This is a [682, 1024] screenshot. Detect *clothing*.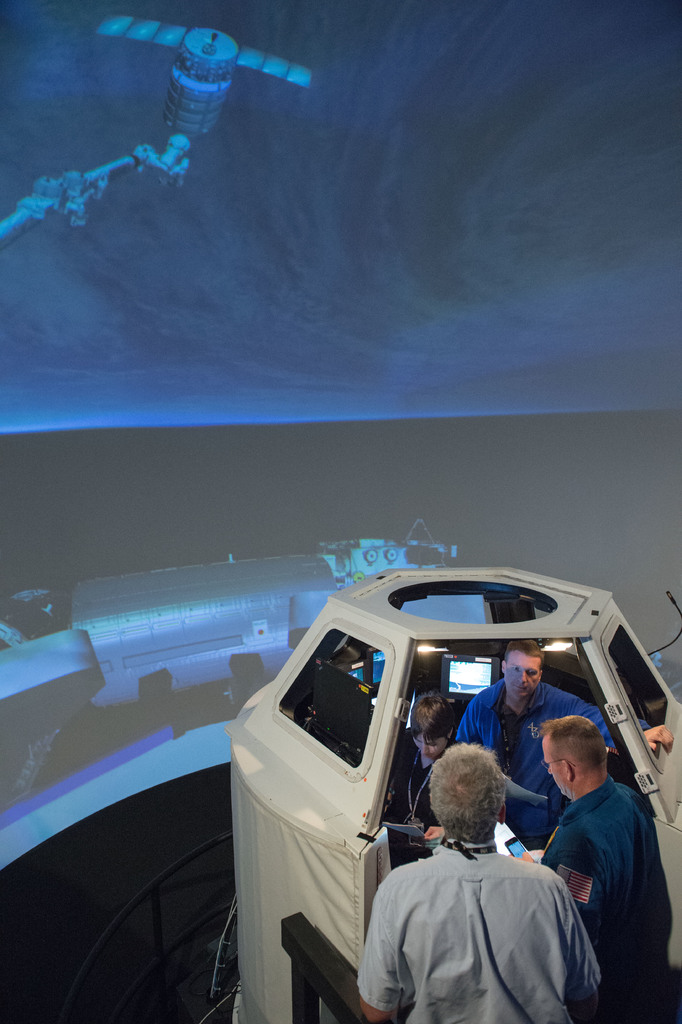
bbox=[446, 676, 627, 854].
